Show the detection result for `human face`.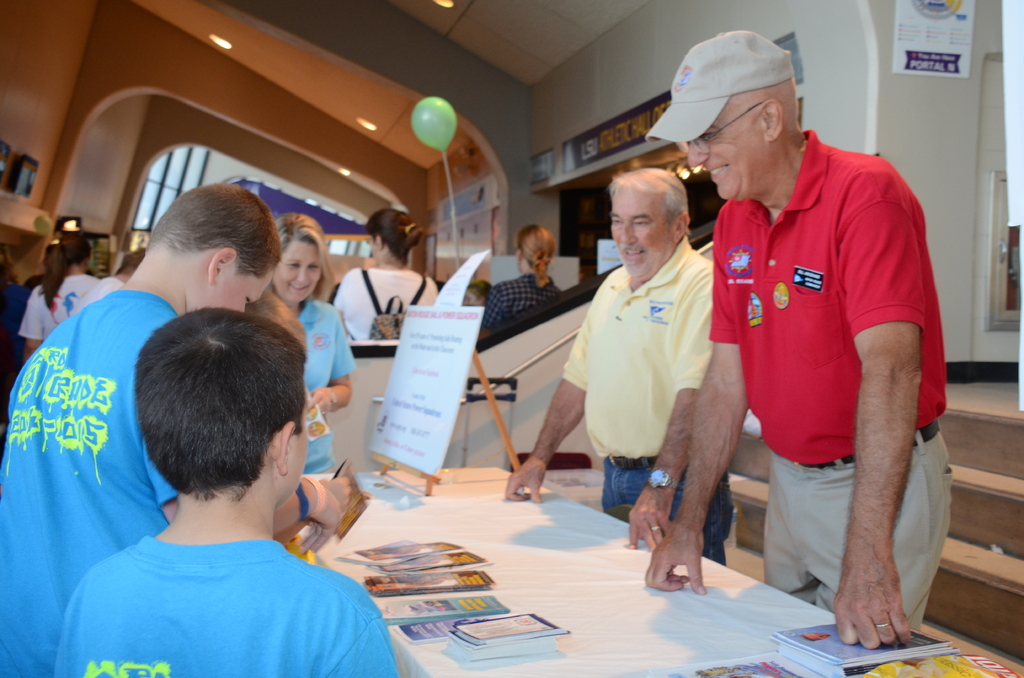
select_region(607, 186, 676, 280).
